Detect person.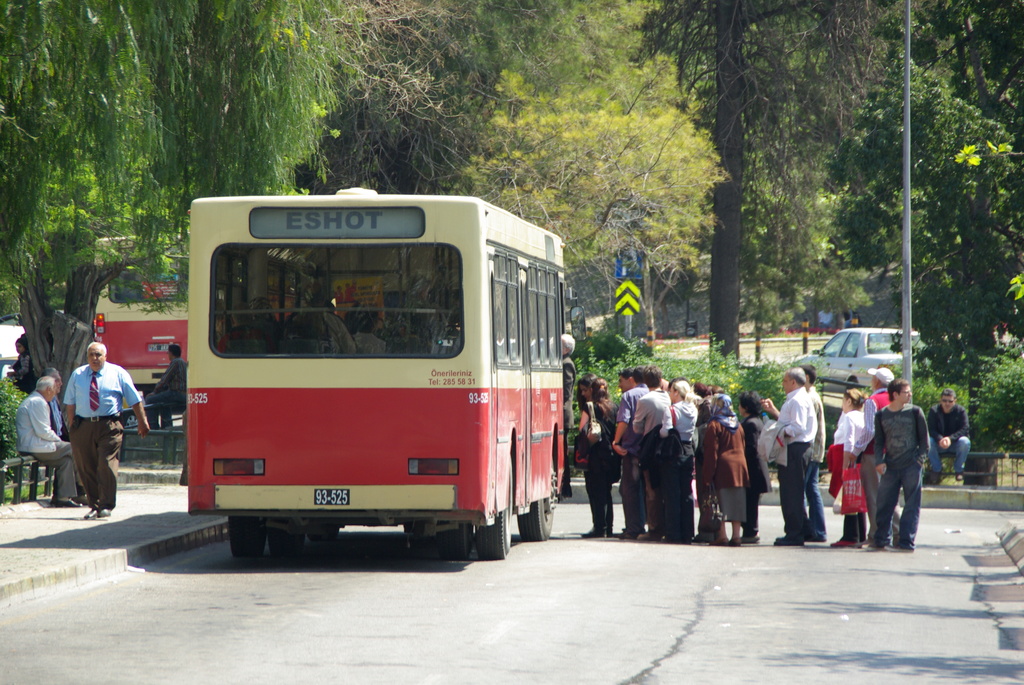
Detected at x1=147 y1=346 x2=190 y2=427.
